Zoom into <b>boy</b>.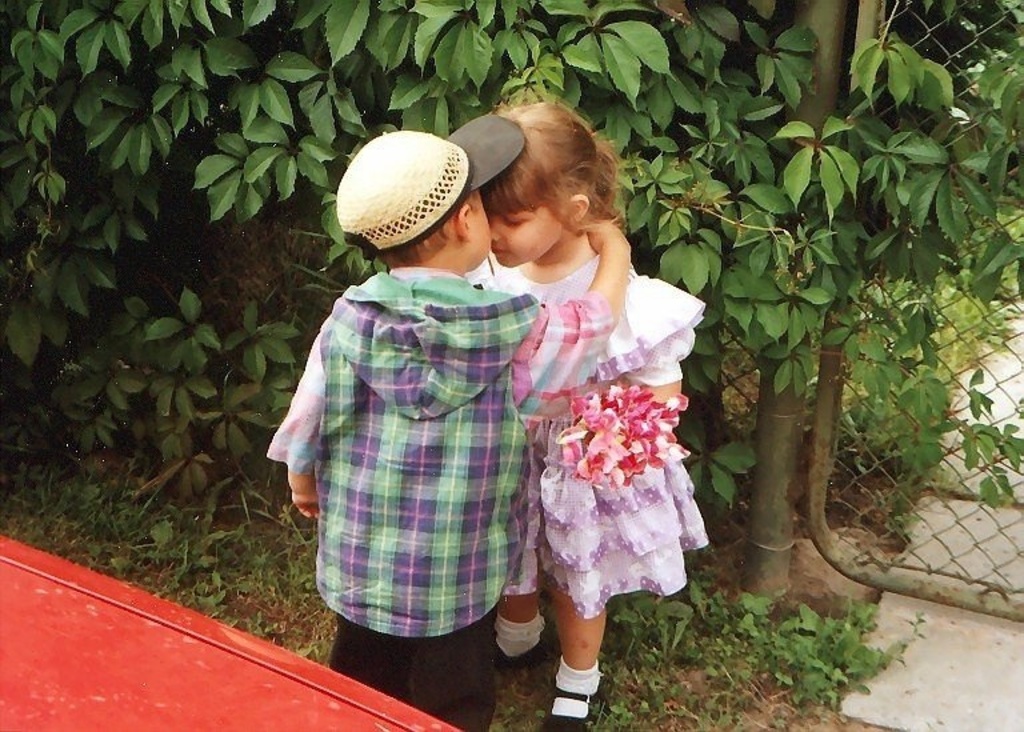
Zoom target: left=265, top=112, right=633, bottom=731.
